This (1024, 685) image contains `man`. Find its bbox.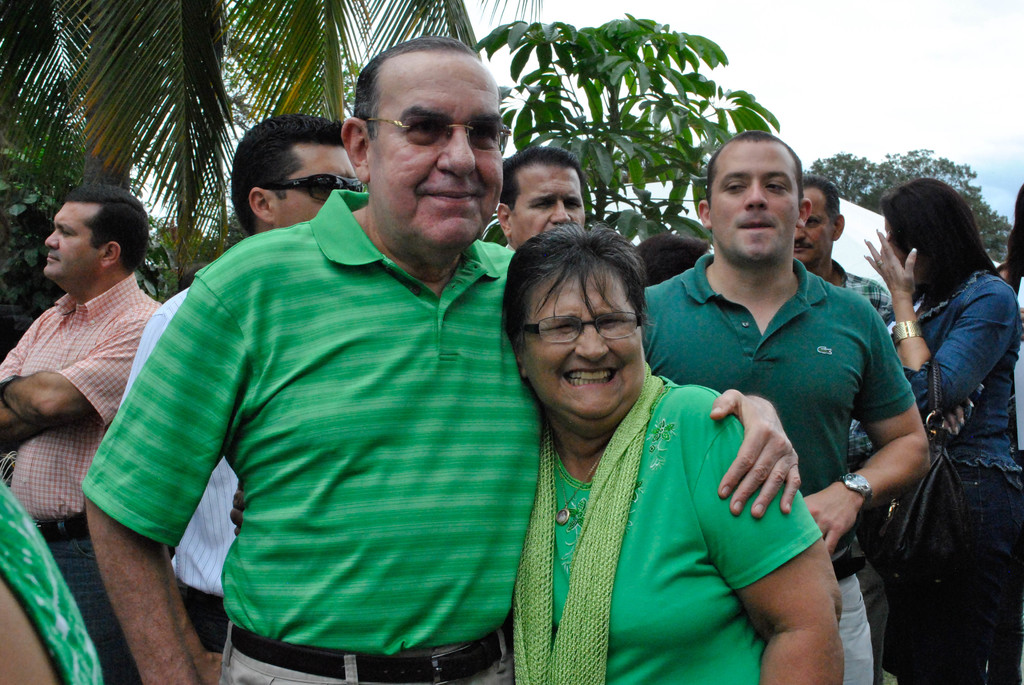
{"x1": 644, "y1": 135, "x2": 927, "y2": 684}.
